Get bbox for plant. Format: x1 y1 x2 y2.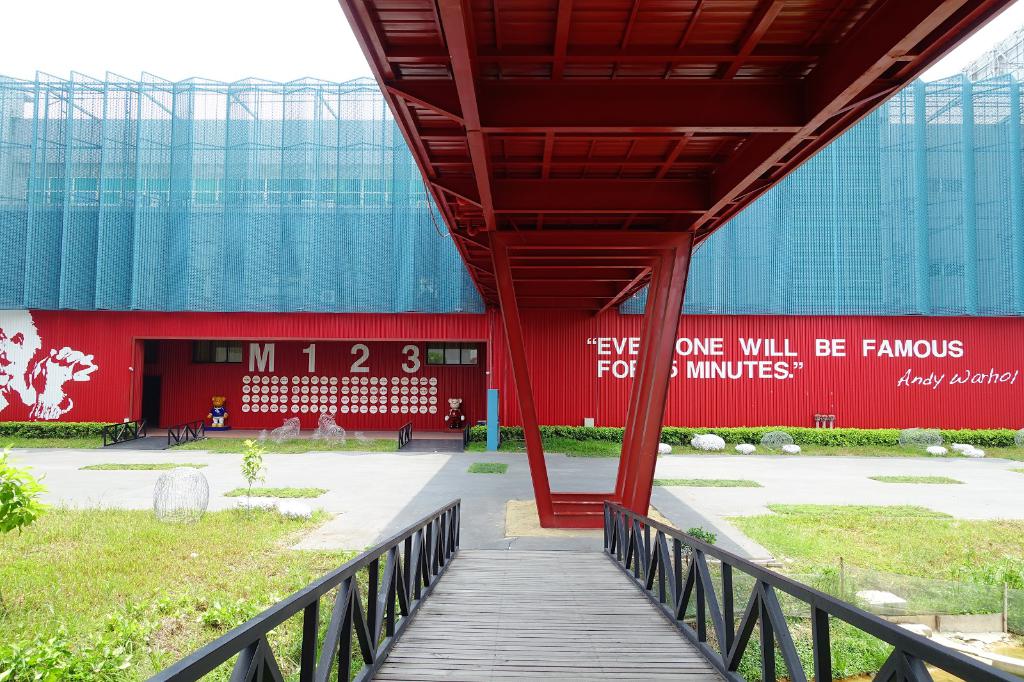
483 447 1023 457.
